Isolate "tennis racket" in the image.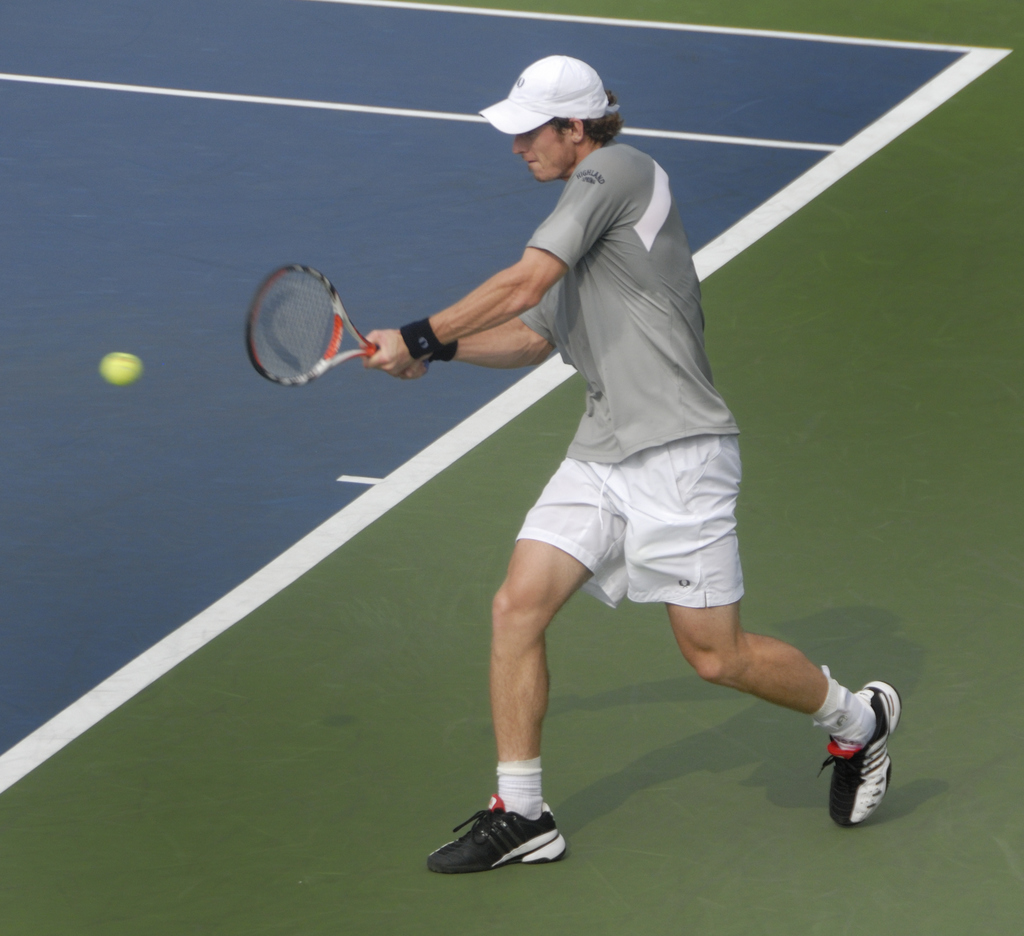
Isolated region: region(246, 257, 380, 388).
